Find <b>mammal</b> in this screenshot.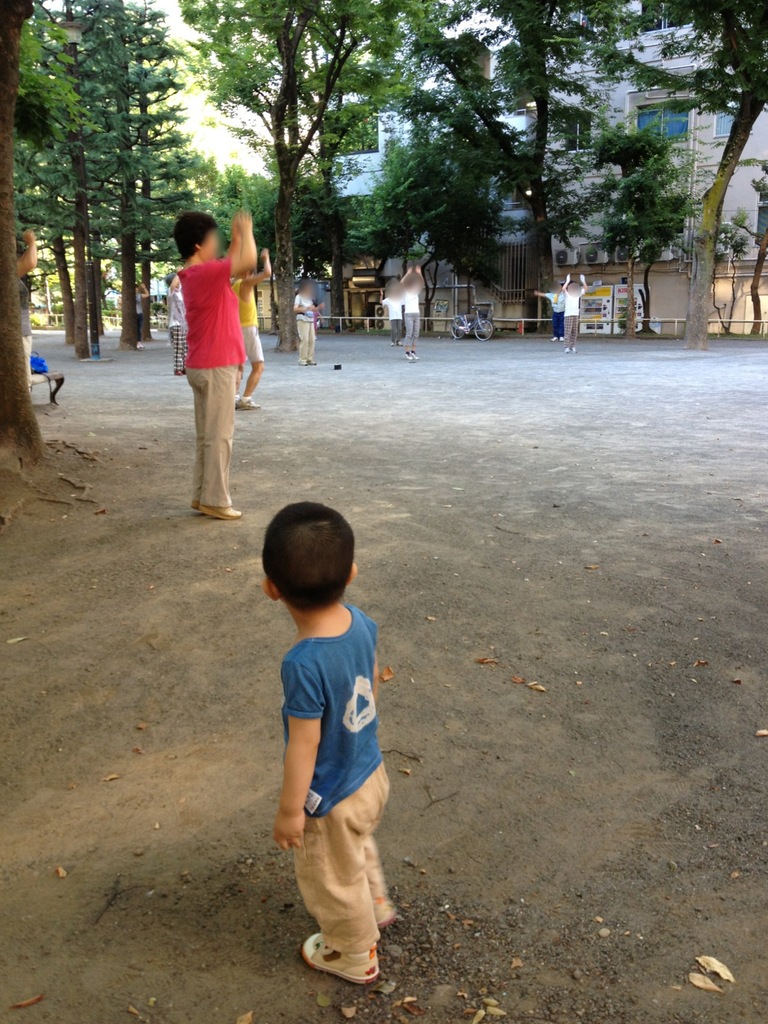
The bounding box for <b>mammal</b> is [401,263,424,352].
